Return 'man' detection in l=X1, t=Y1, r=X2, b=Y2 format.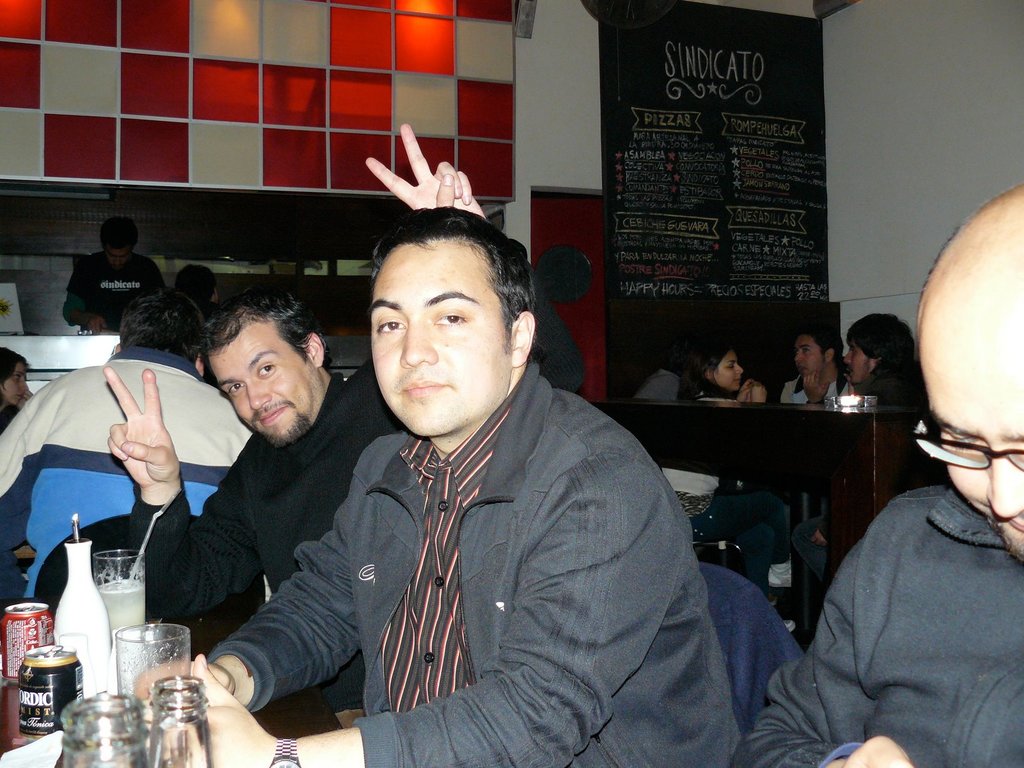
l=726, t=182, r=1023, b=767.
